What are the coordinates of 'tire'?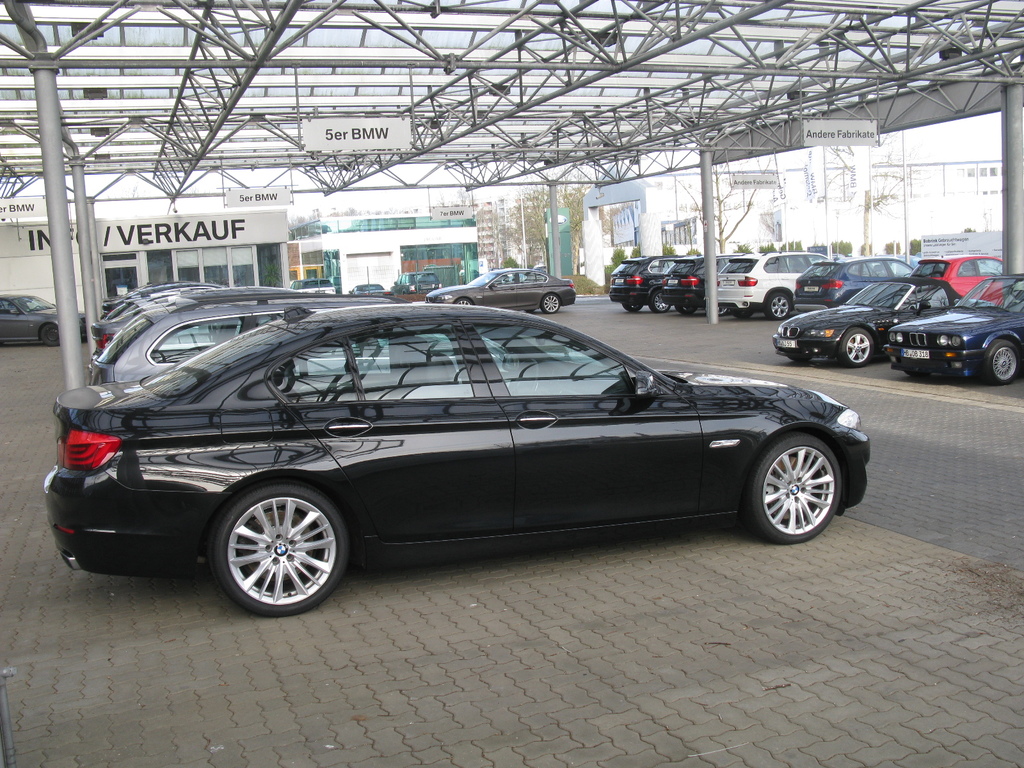
<box>838,328,874,366</box>.
